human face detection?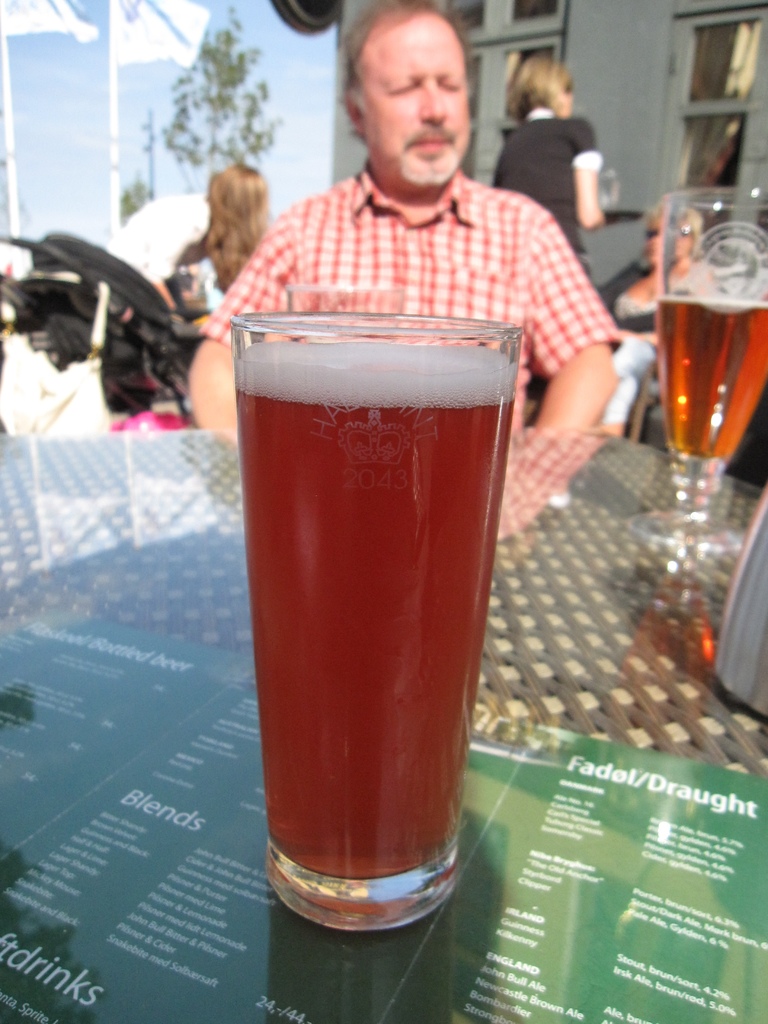
region(642, 197, 678, 276)
